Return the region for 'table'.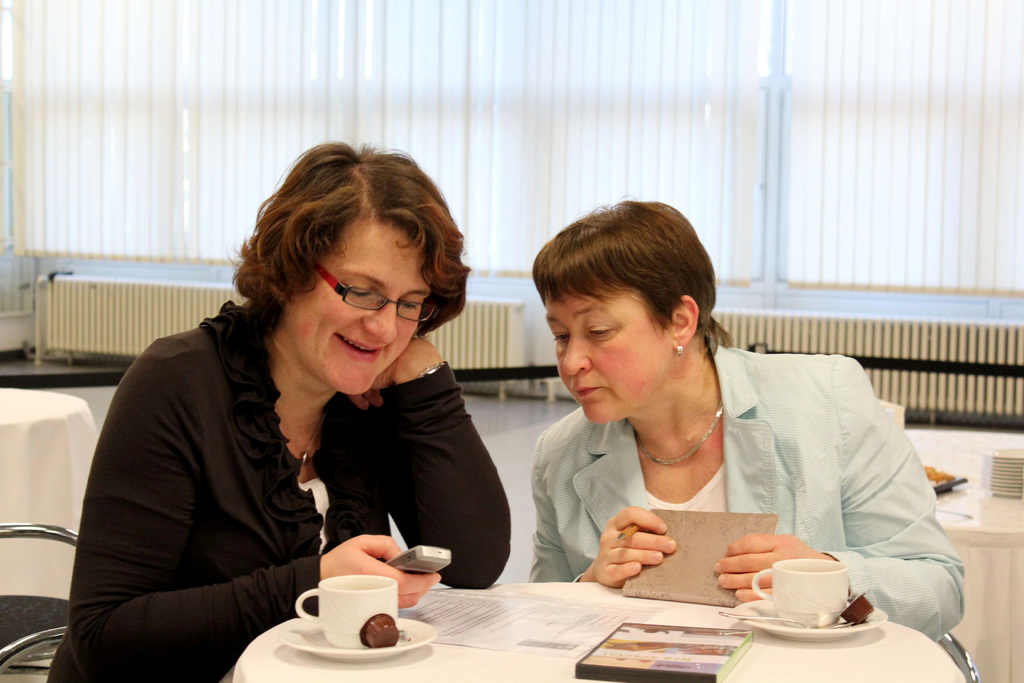
[0,388,102,602].
